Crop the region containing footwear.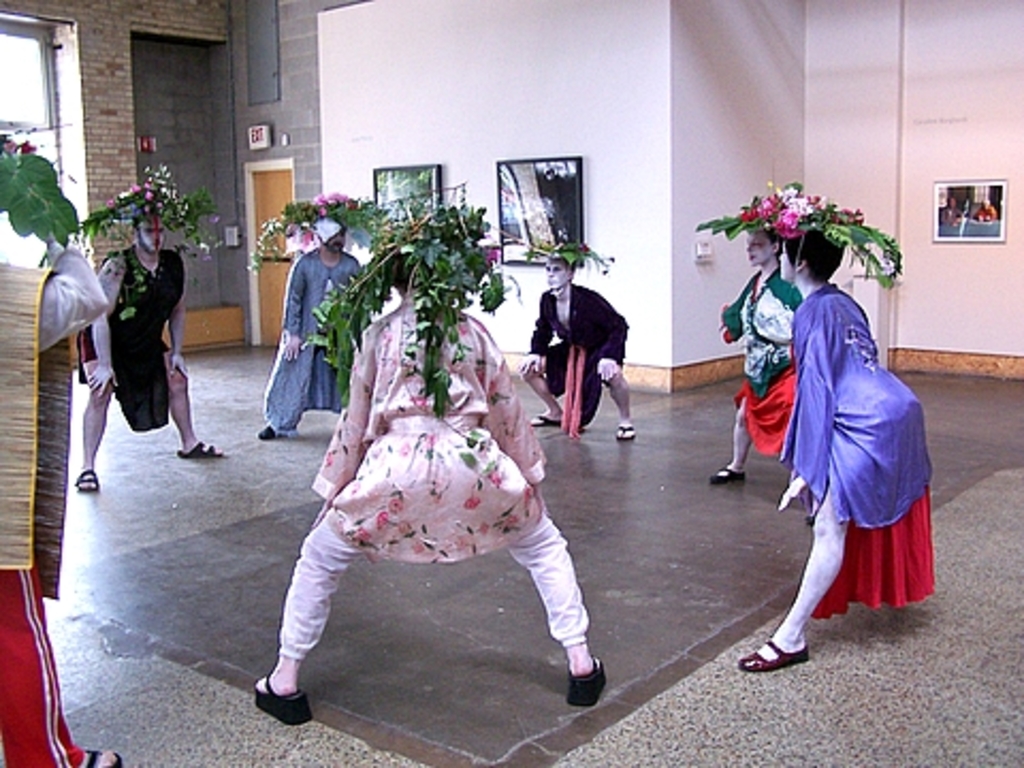
Crop region: box=[708, 467, 747, 486].
